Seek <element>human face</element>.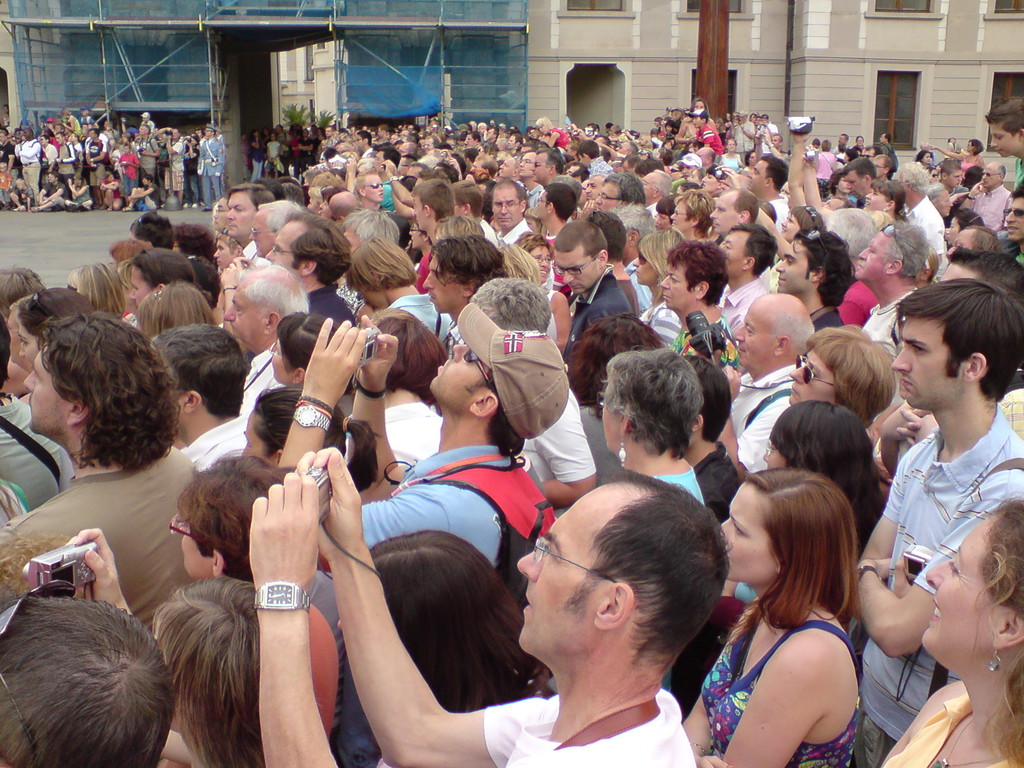
rect(870, 159, 886, 175).
